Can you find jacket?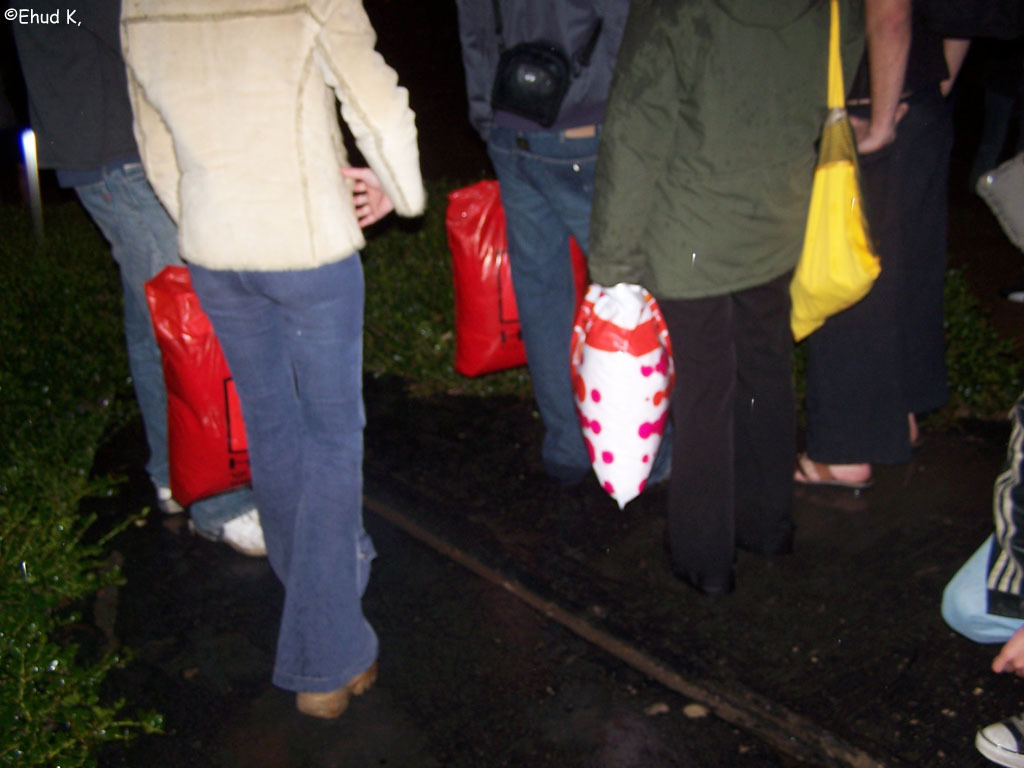
Yes, bounding box: <region>5, 0, 144, 164</region>.
